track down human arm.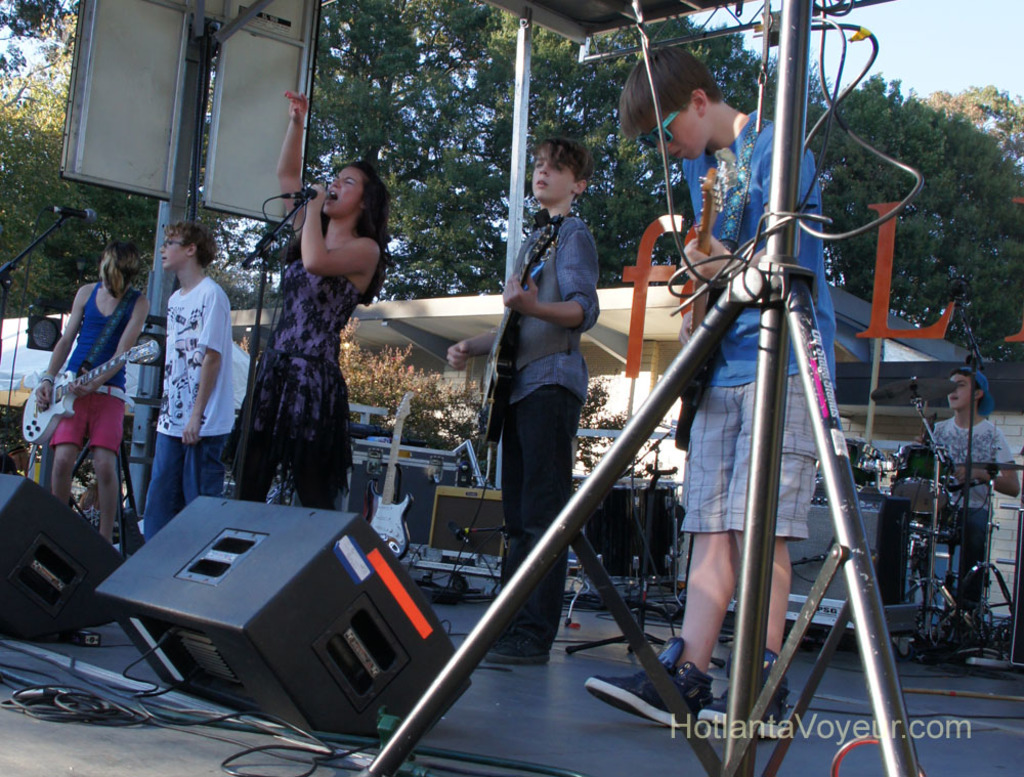
Tracked to [left=447, top=328, right=494, bottom=375].
